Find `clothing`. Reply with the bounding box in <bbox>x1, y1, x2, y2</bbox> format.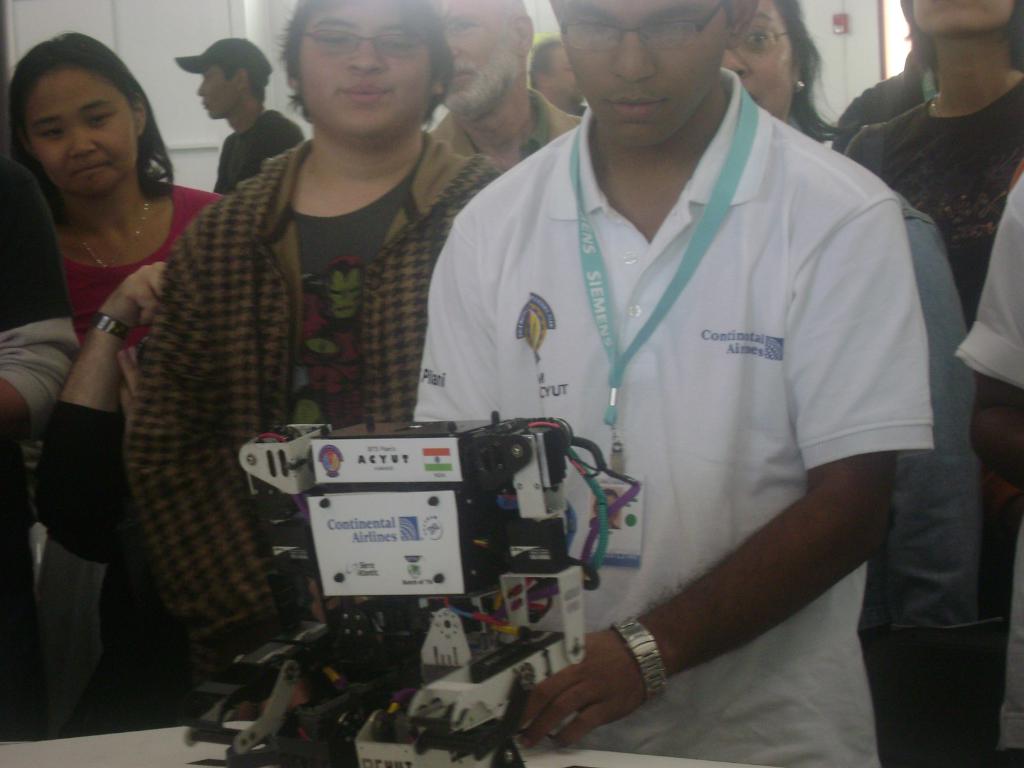
<bbox>429, 85, 580, 173</bbox>.
